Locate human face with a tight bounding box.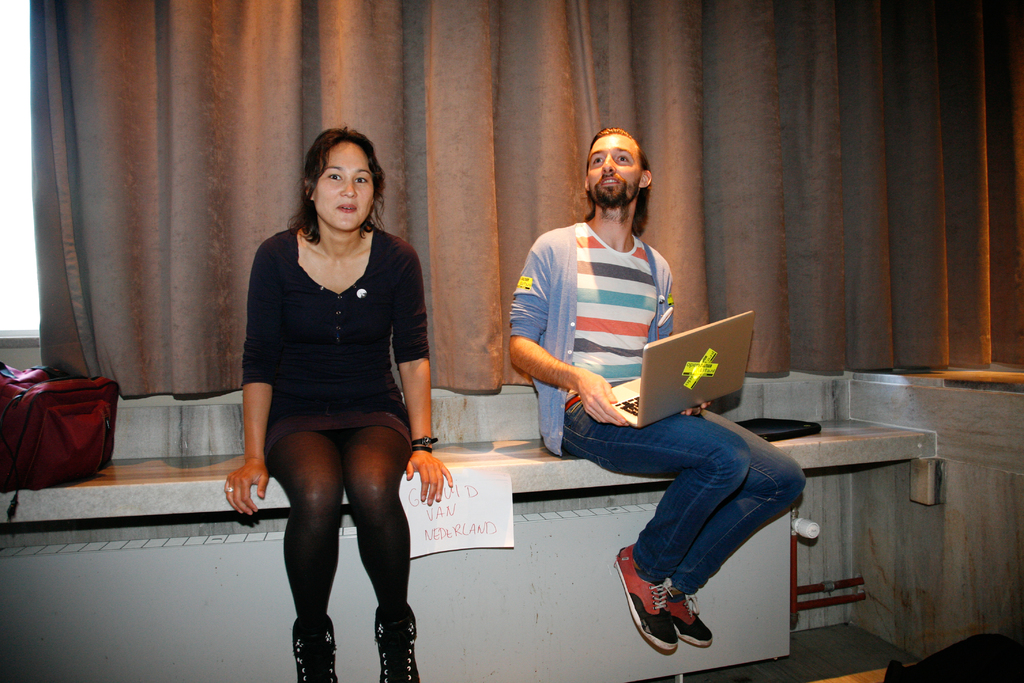
crop(586, 133, 640, 202).
